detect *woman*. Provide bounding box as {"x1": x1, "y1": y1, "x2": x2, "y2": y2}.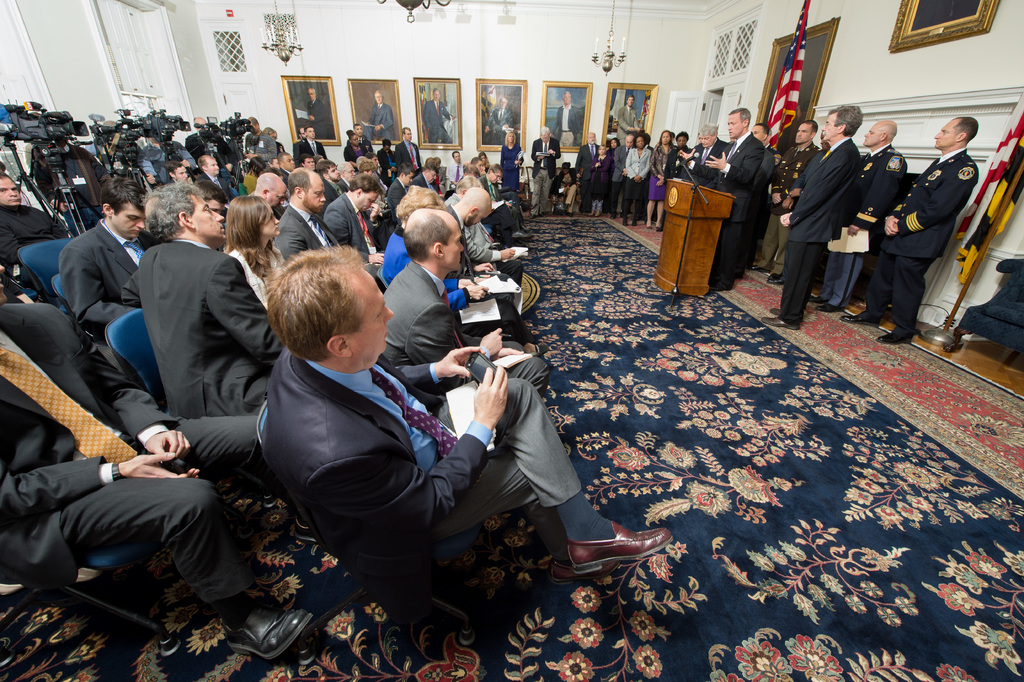
{"x1": 668, "y1": 136, "x2": 689, "y2": 178}.
